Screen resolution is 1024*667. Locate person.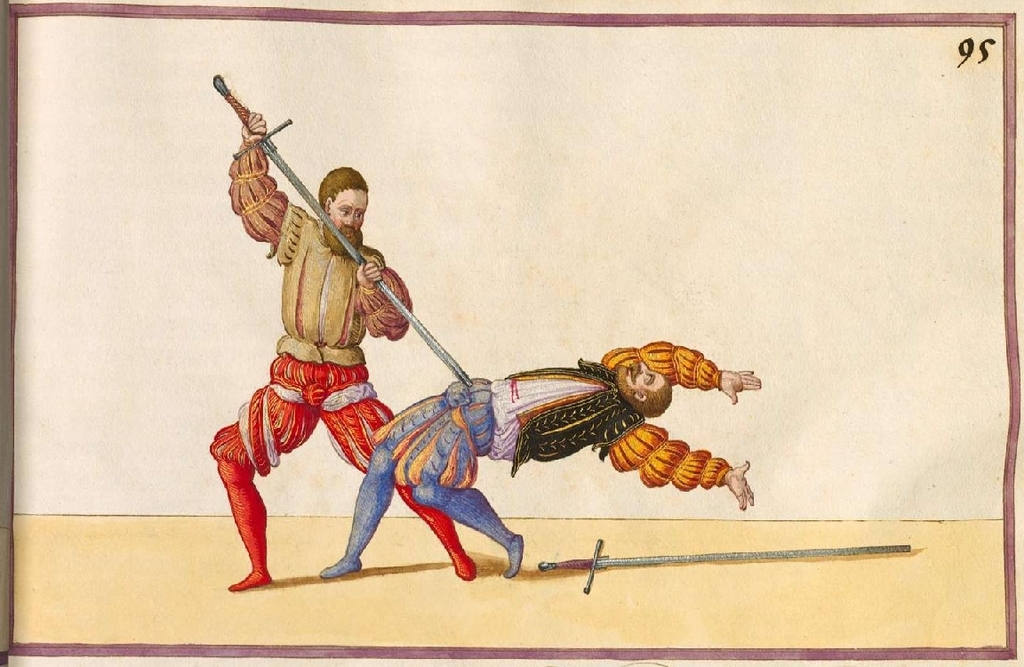
<bbox>212, 109, 483, 593</bbox>.
